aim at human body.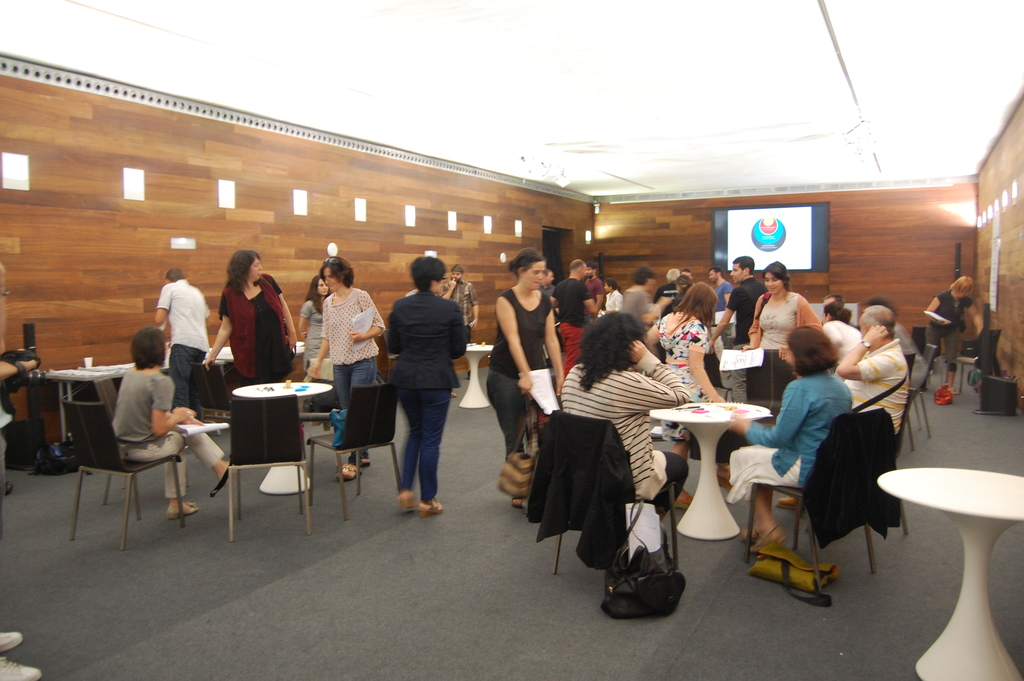
Aimed at l=434, t=263, r=480, b=367.
